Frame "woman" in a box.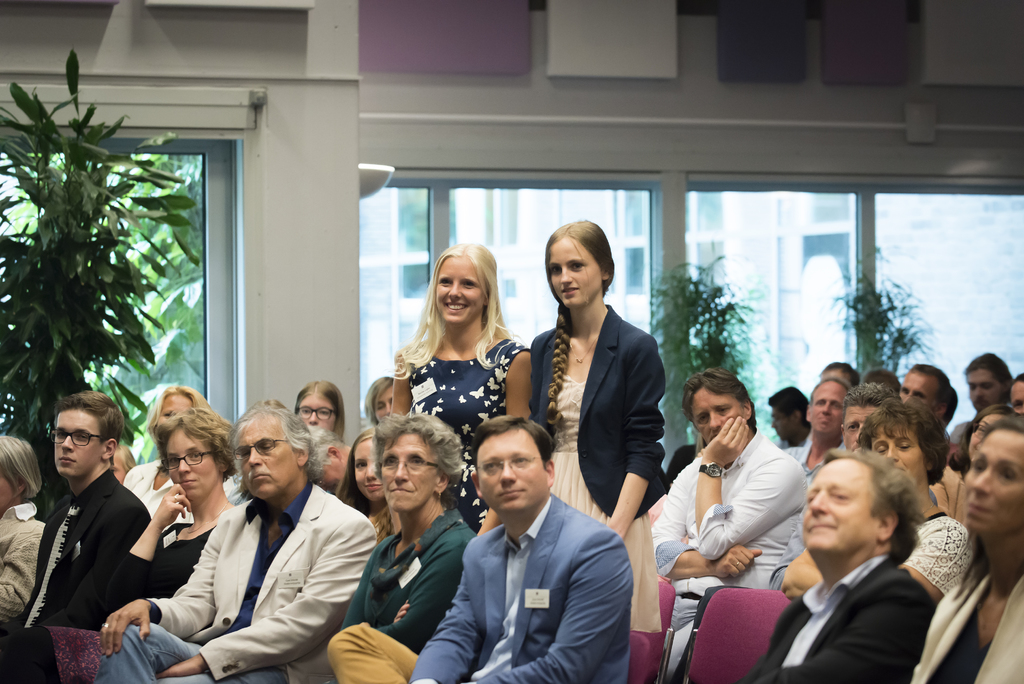
(0,406,240,683).
